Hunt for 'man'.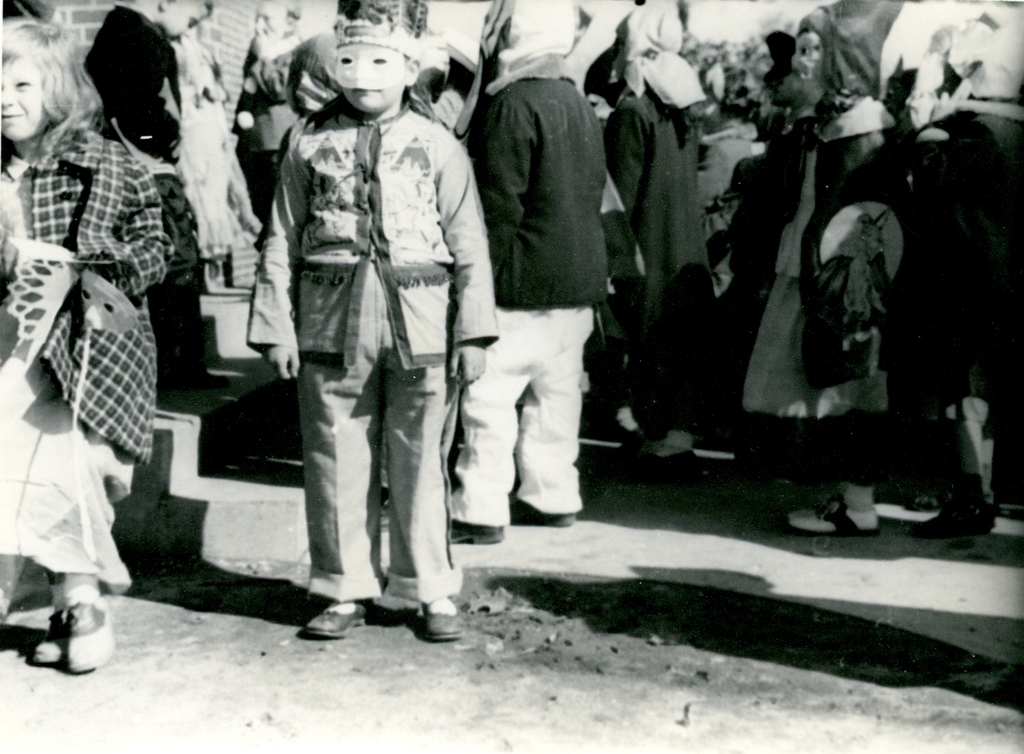
Hunted down at 611:0:715:455.
